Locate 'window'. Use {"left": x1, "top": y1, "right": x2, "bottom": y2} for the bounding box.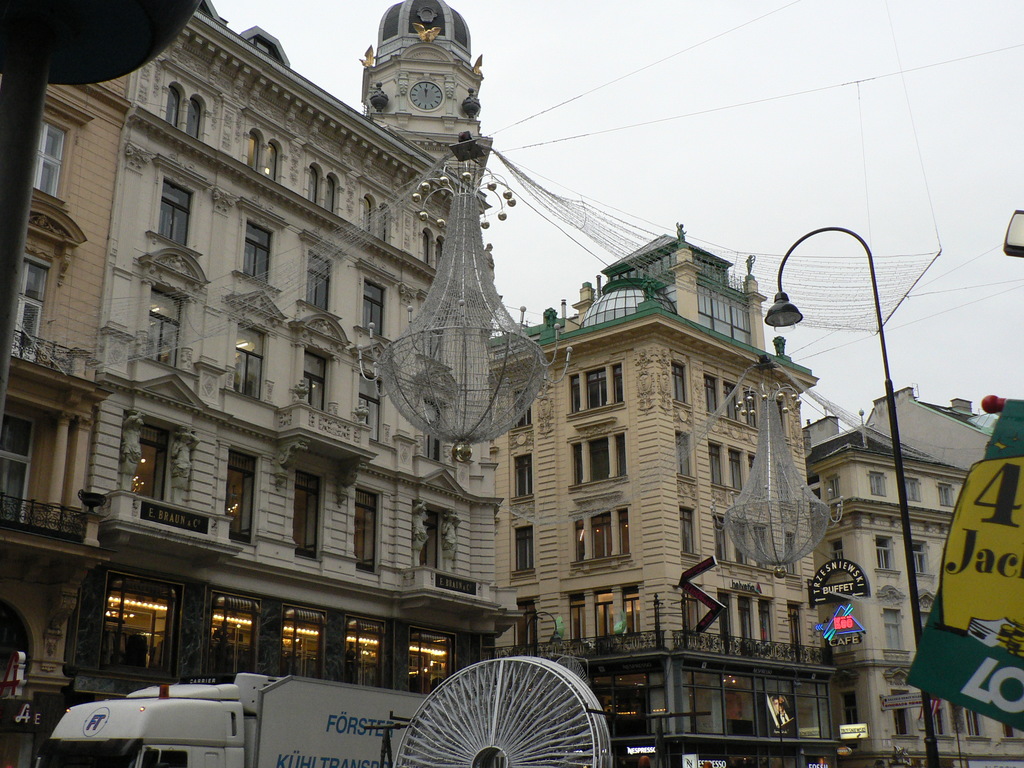
{"left": 695, "top": 279, "right": 748, "bottom": 341}.
